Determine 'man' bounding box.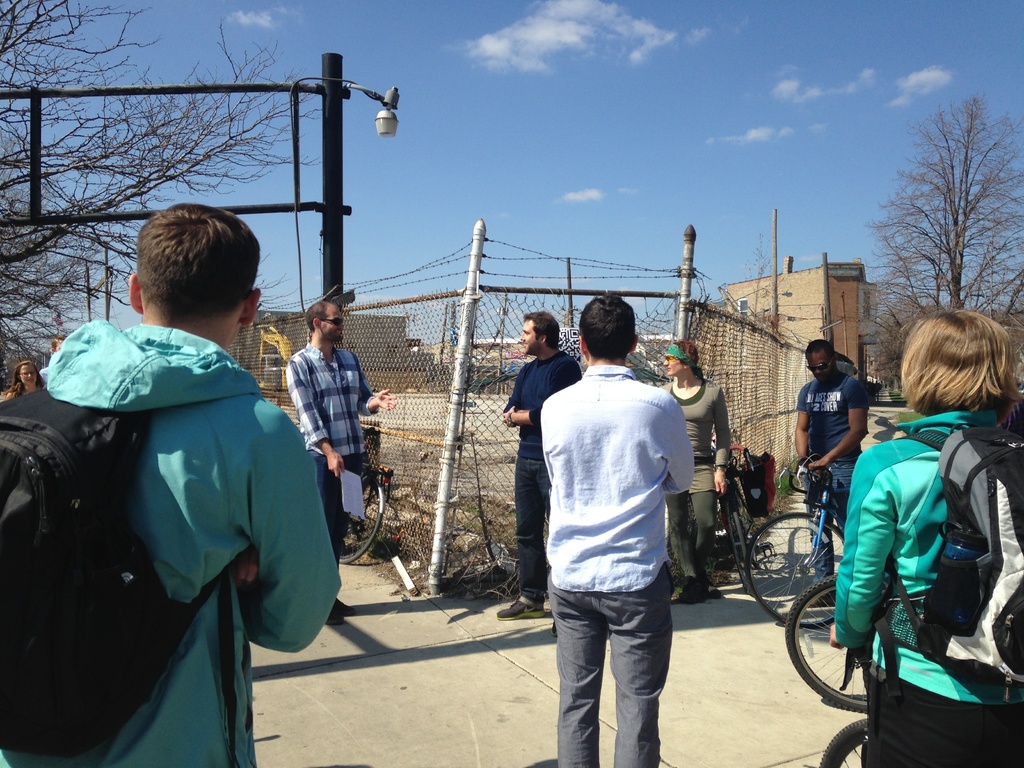
Determined: (left=528, top=307, right=714, bottom=765).
